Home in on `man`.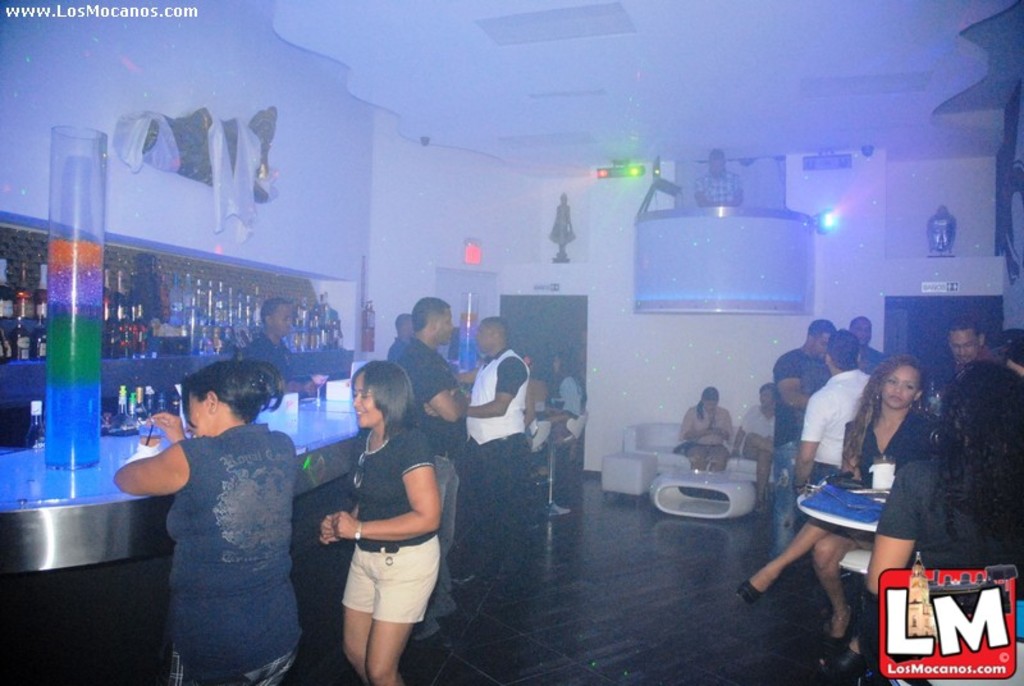
Homed in at 247,298,317,399.
